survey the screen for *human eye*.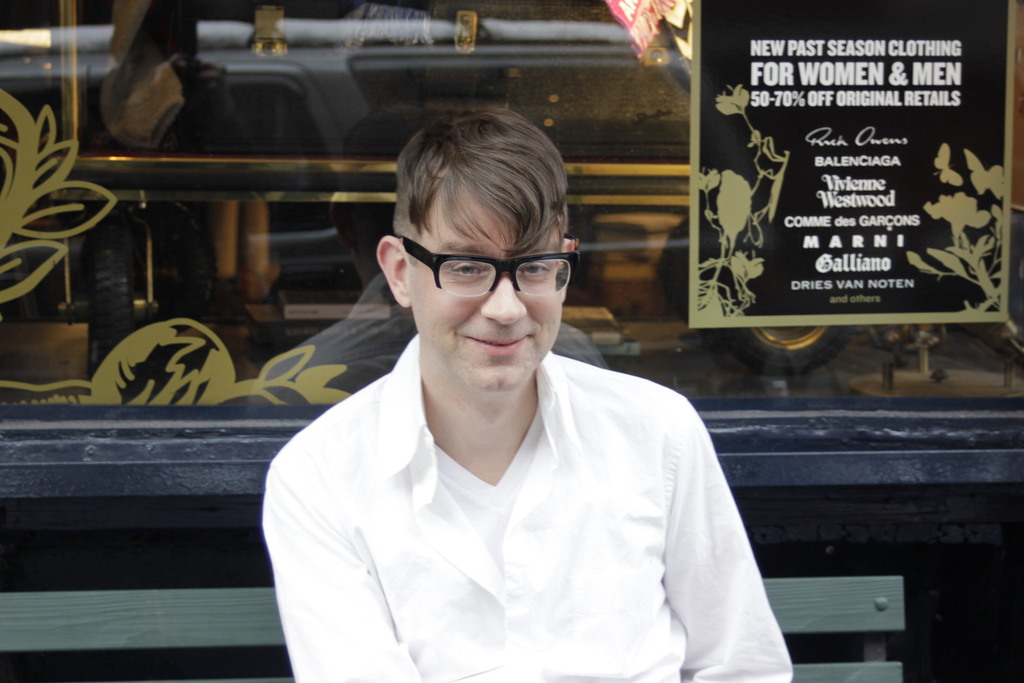
Survey found: detection(451, 259, 490, 281).
